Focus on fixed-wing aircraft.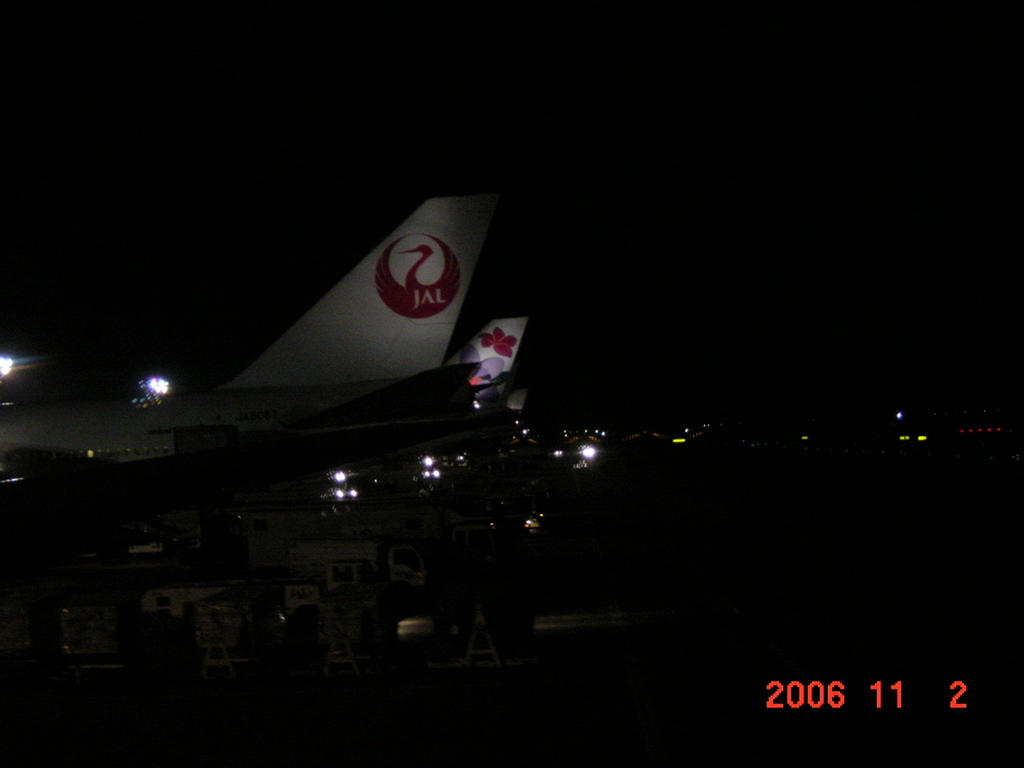
Focused at (left=0, top=198, right=530, bottom=471).
